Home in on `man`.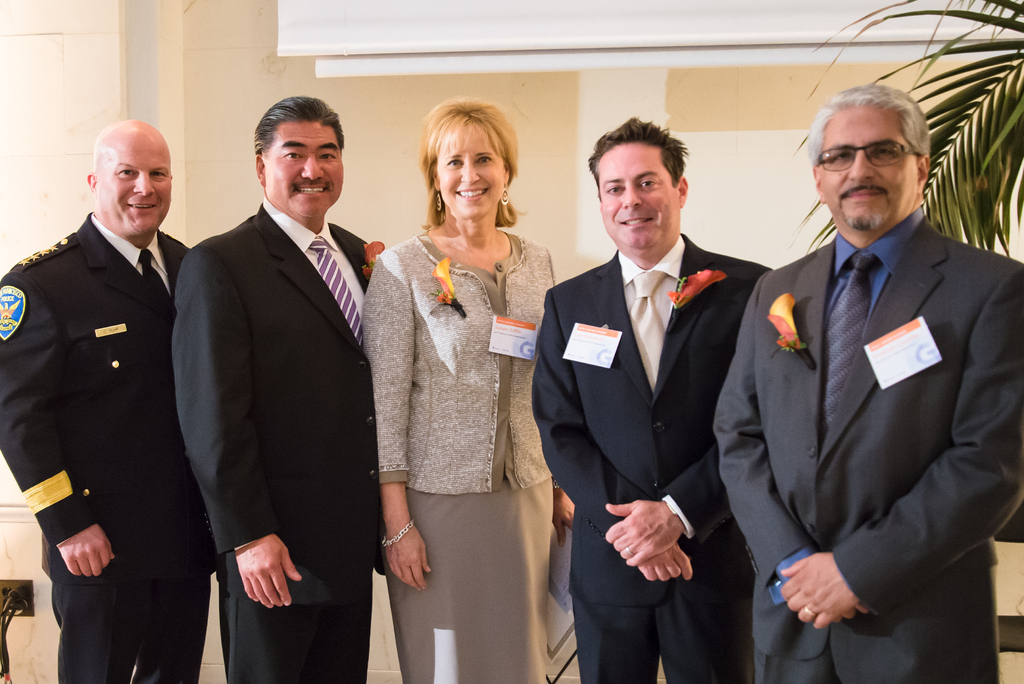
Homed in at (left=531, top=115, right=773, bottom=683).
